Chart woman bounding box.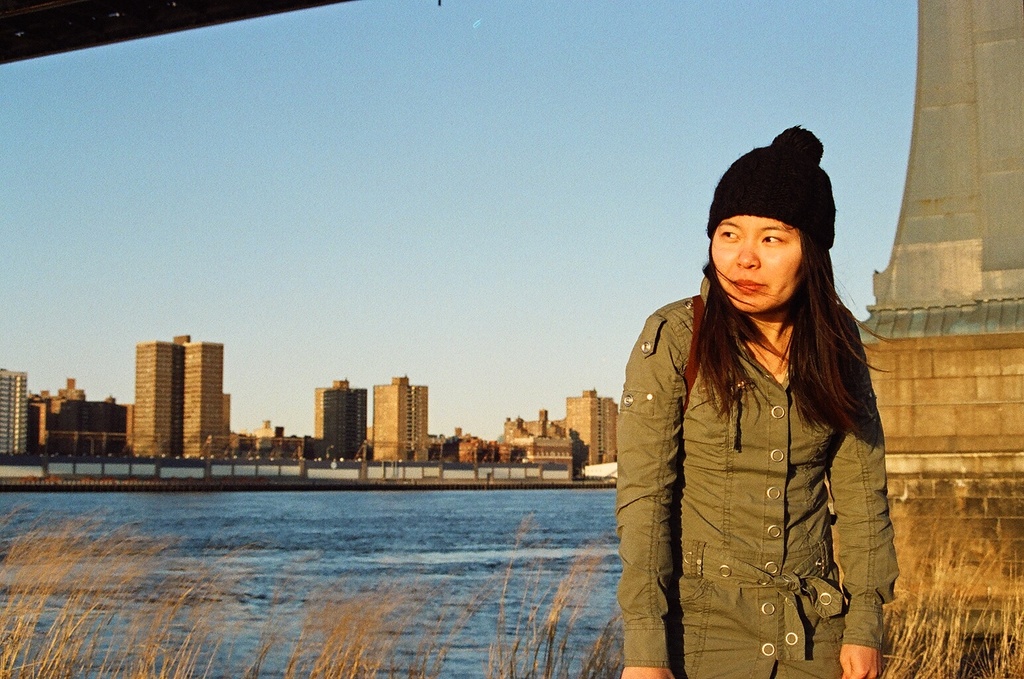
Charted: box=[623, 167, 914, 676].
